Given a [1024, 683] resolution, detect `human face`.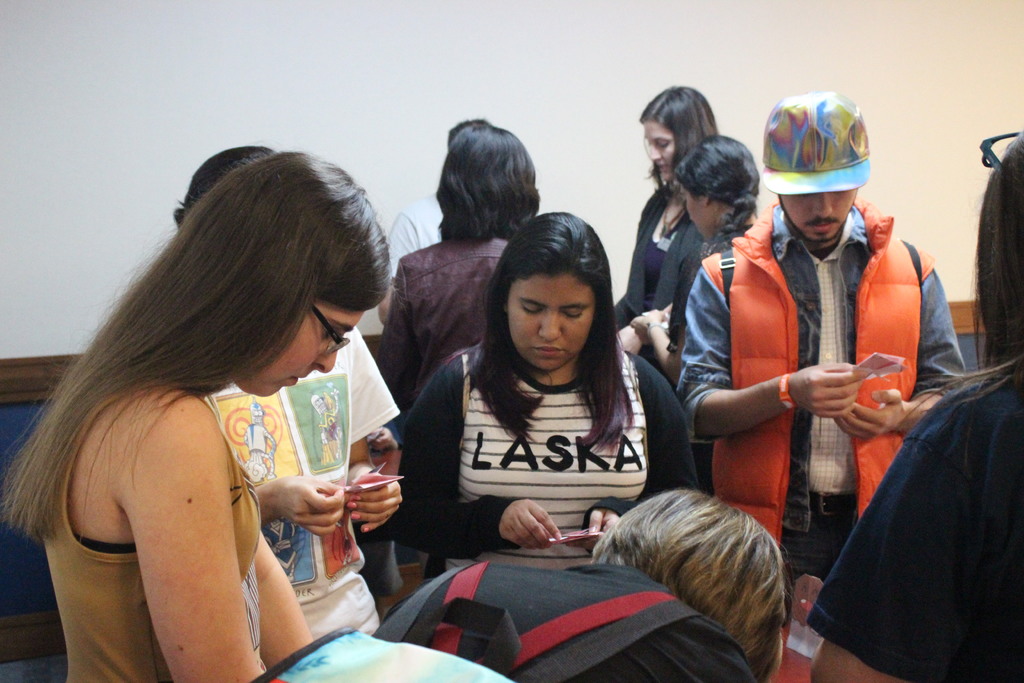
(783,193,855,251).
